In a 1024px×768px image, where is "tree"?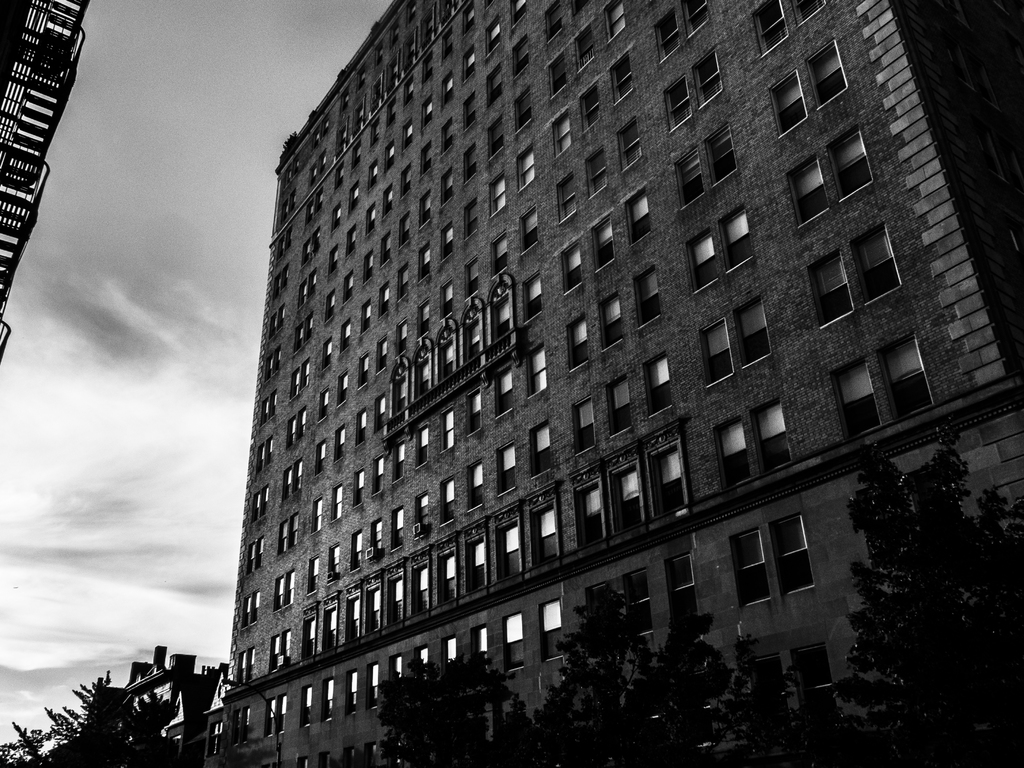
region(831, 444, 1023, 767).
